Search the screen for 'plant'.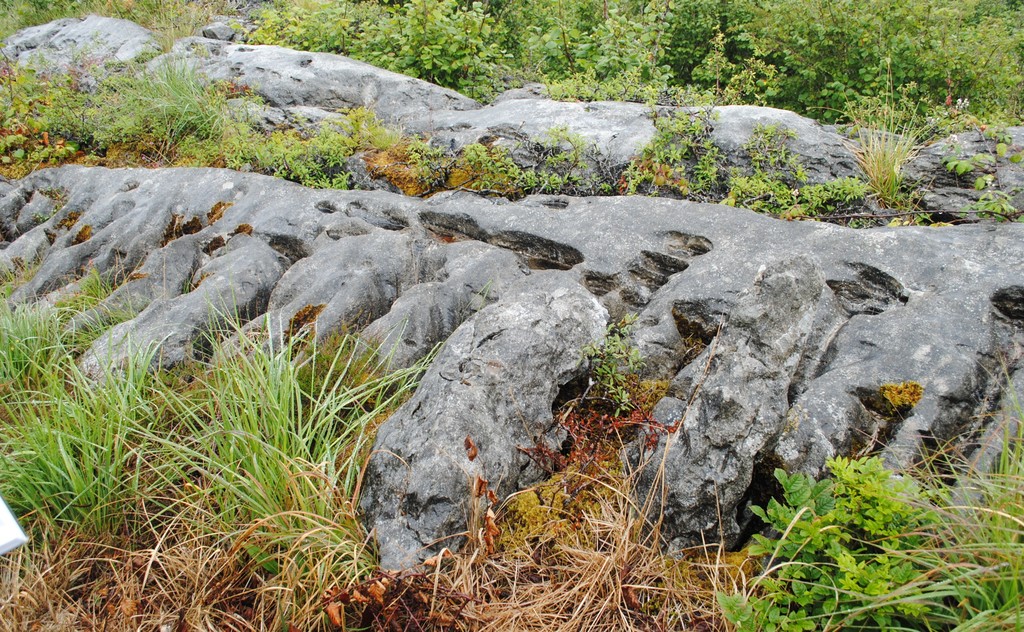
Found at locate(257, 108, 364, 188).
